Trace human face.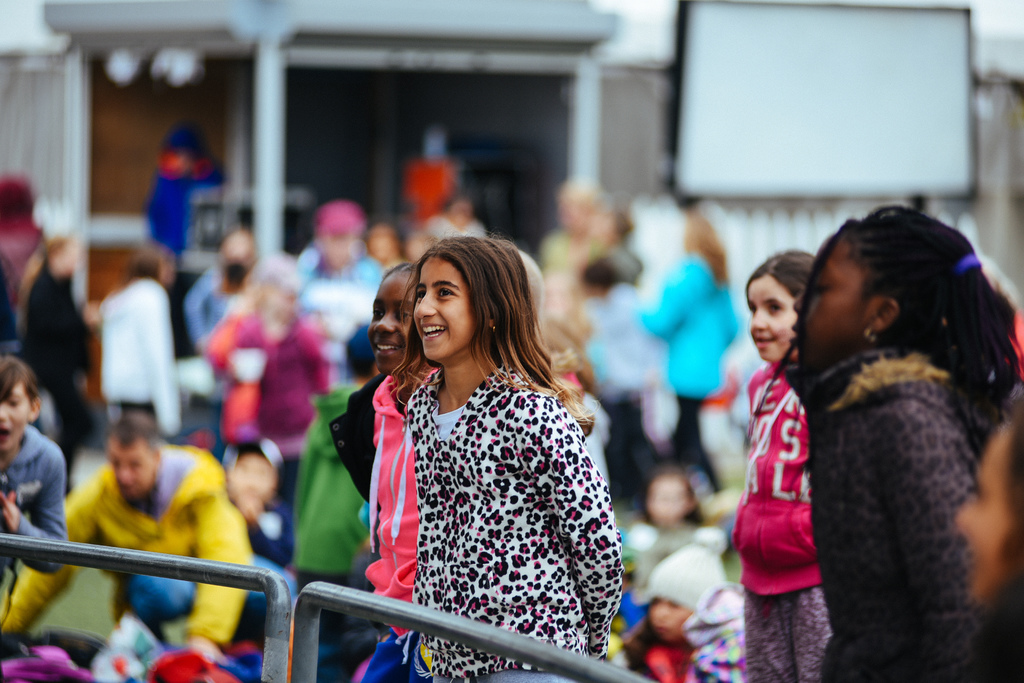
Traced to left=415, top=256, right=470, bottom=357.
